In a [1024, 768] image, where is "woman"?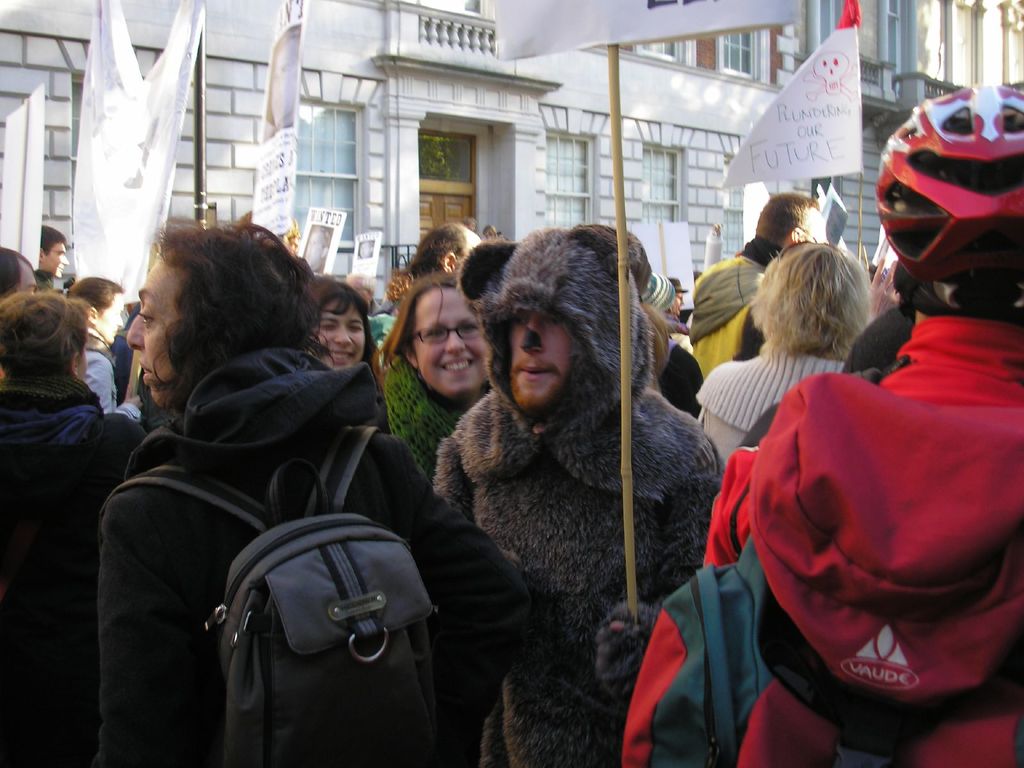
<box>0,290,138,767</box>.
